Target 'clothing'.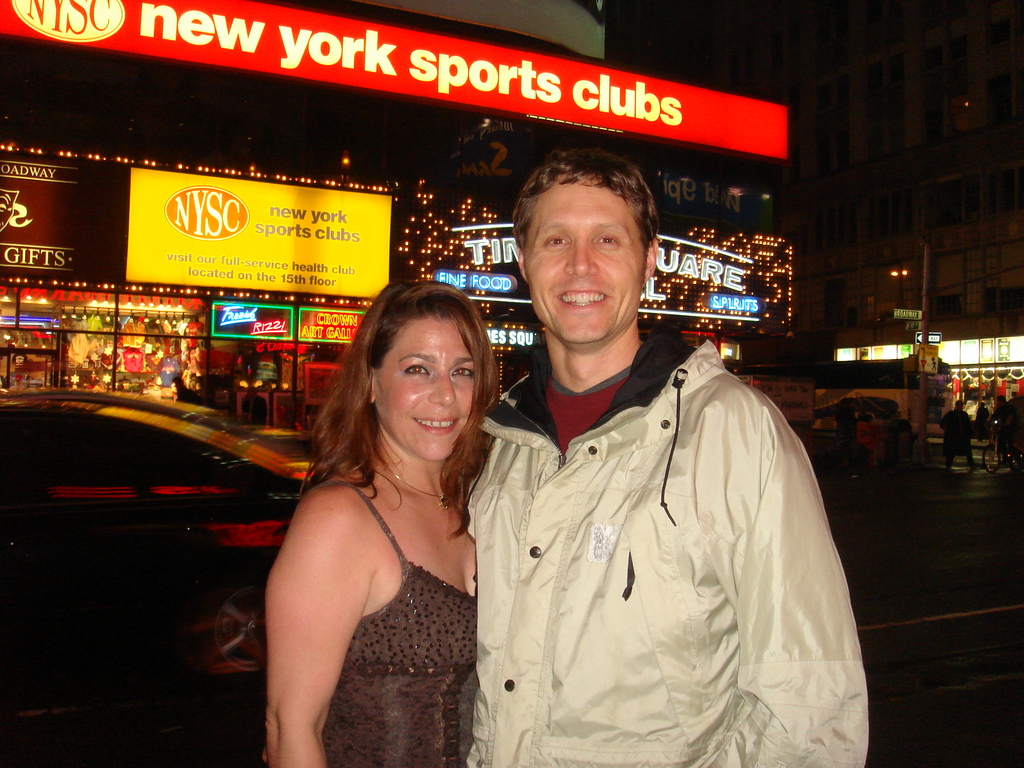
Target region: bbox=[442, 294, 864, 762].
